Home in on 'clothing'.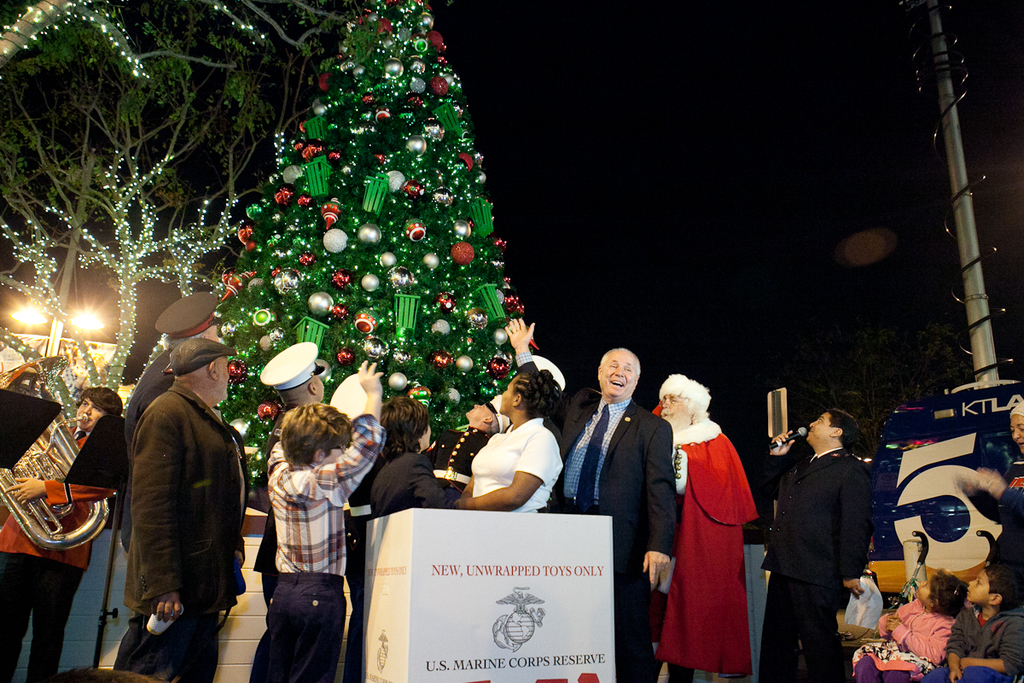
Homed in at {"x1": 469, "y1": 412, "x2": 570, "y2": 516}.
